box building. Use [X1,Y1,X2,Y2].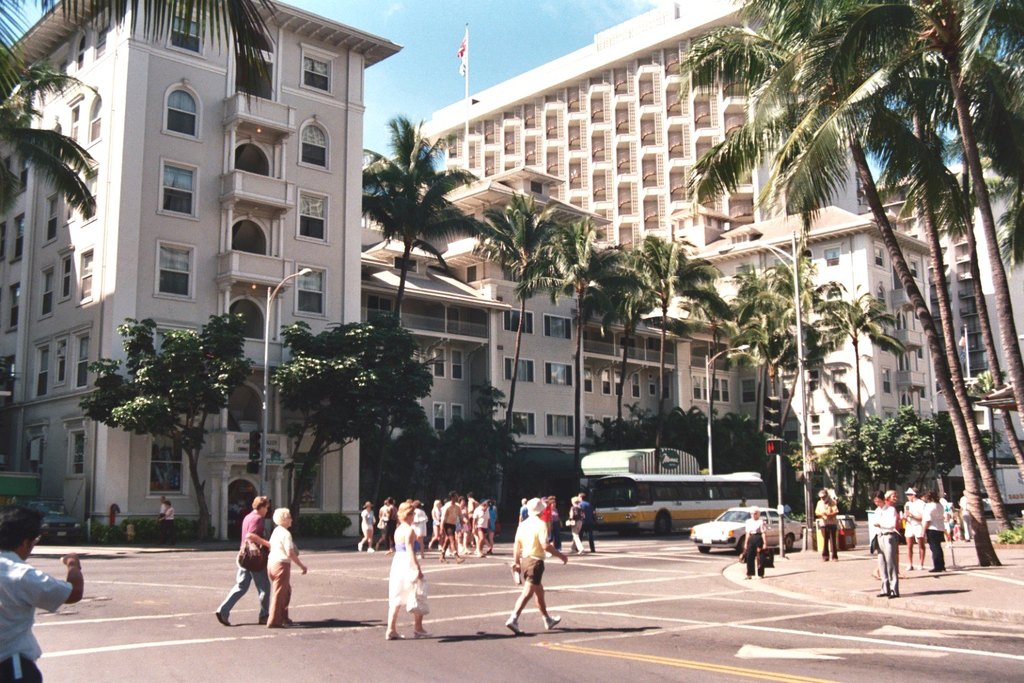
[689,205,941,472].
